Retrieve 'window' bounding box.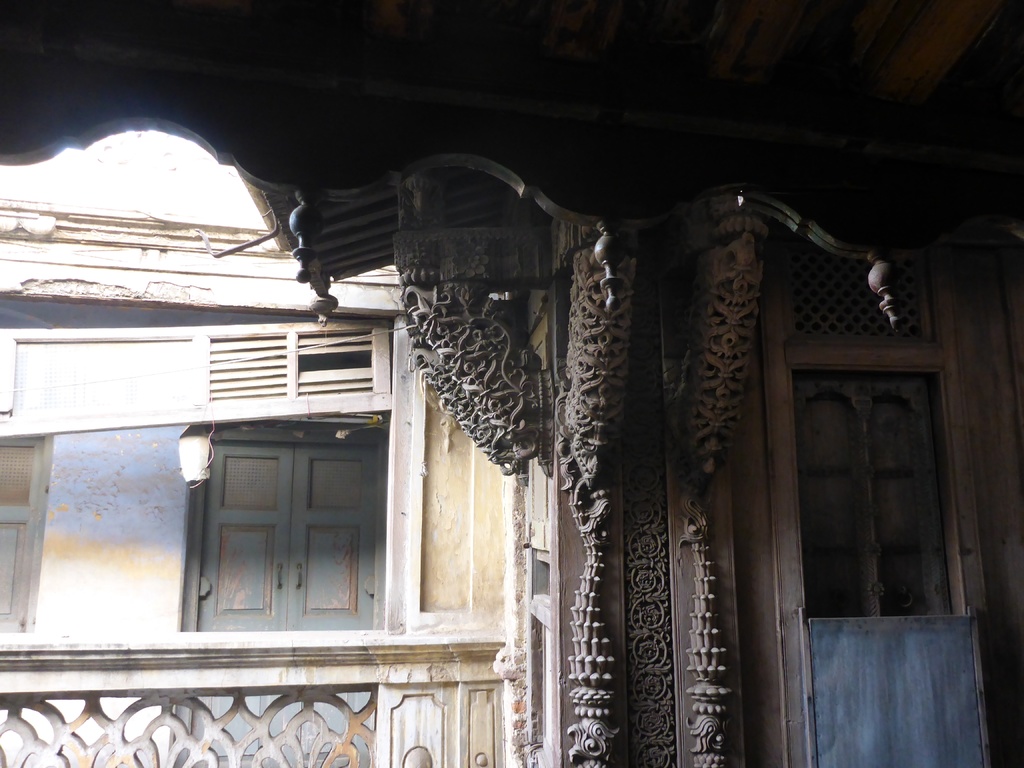
Bounding box: [left=787, top=365, right=972, bottom=617].
